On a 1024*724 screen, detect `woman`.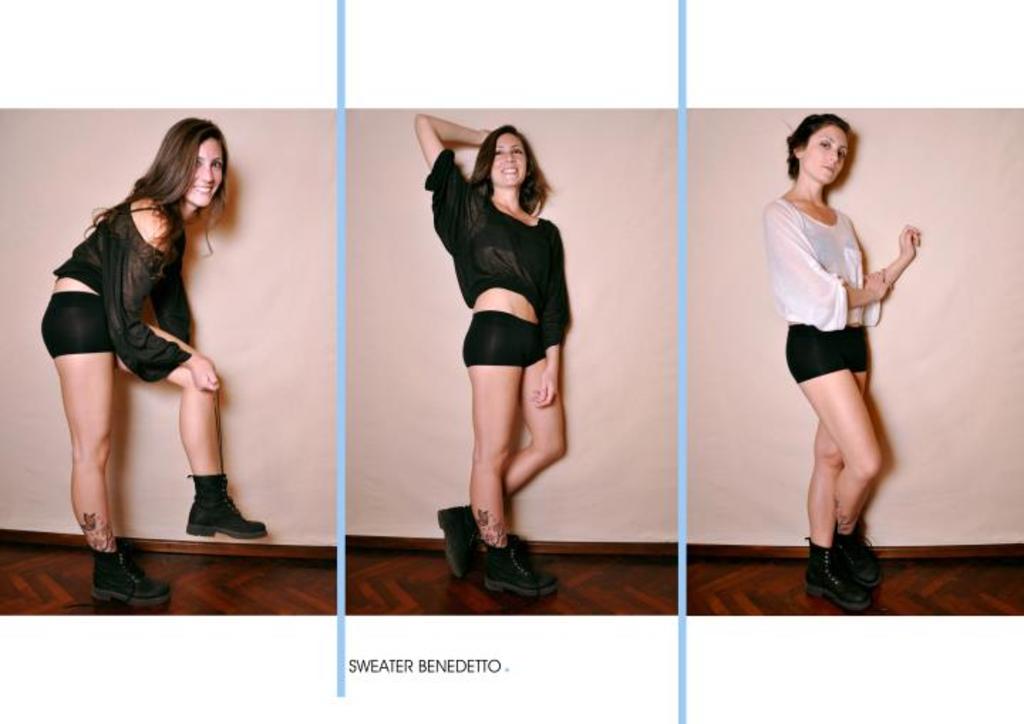
x1=37, y1=108, x2=247, y2=562.
